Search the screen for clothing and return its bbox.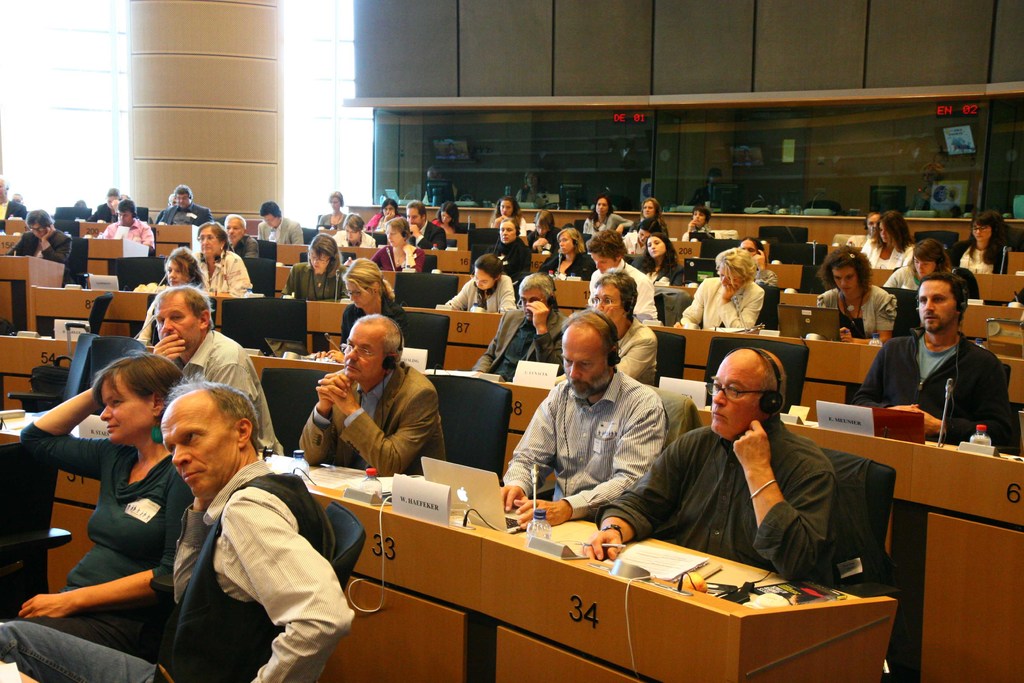
Found: region(417, 220, 449, 247).
